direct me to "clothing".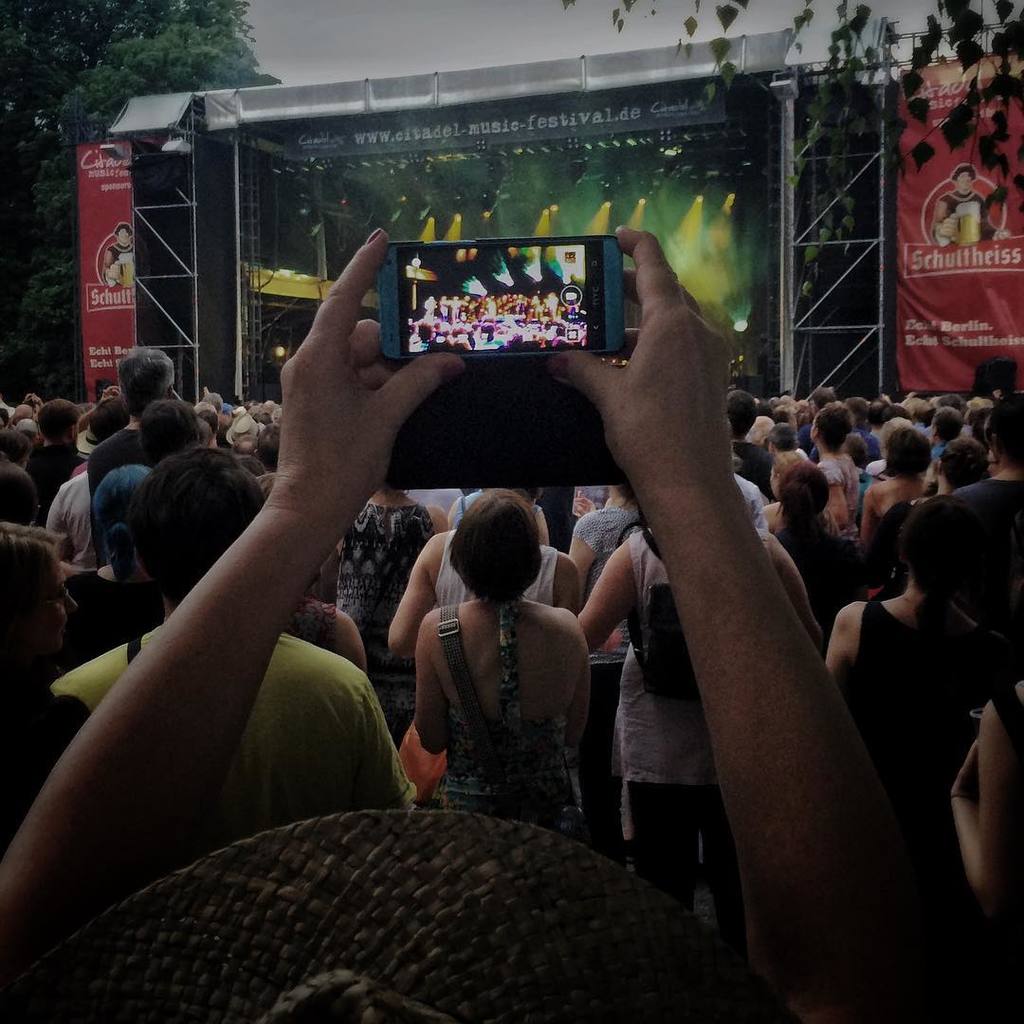
Direction: BBox(816, 455, 850, 514).
